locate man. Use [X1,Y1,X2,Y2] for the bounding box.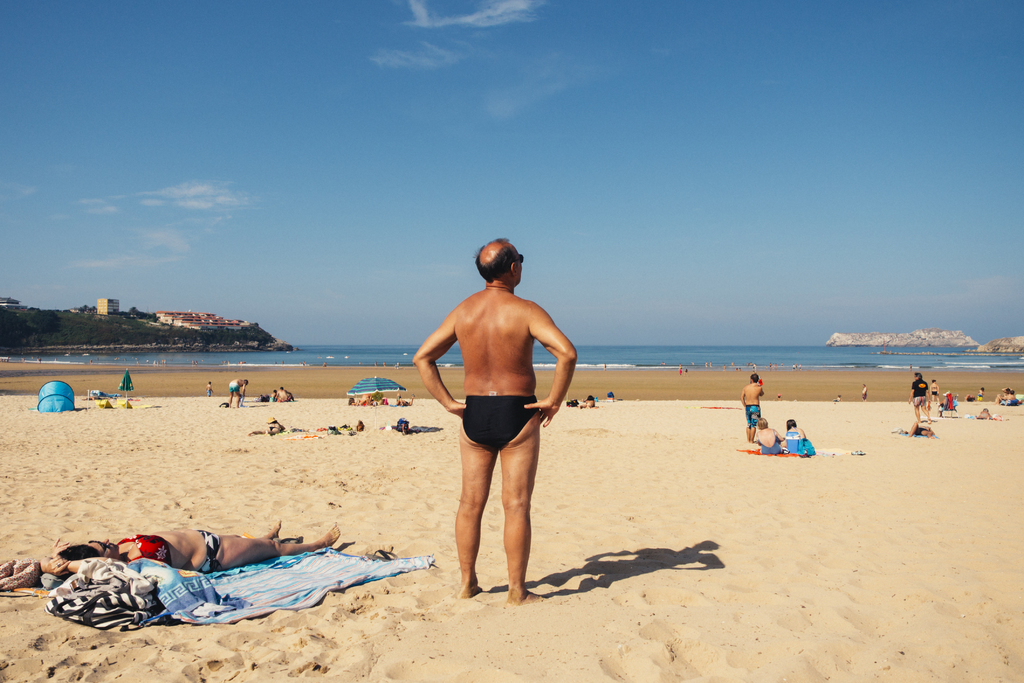
[736,372,762,443].
